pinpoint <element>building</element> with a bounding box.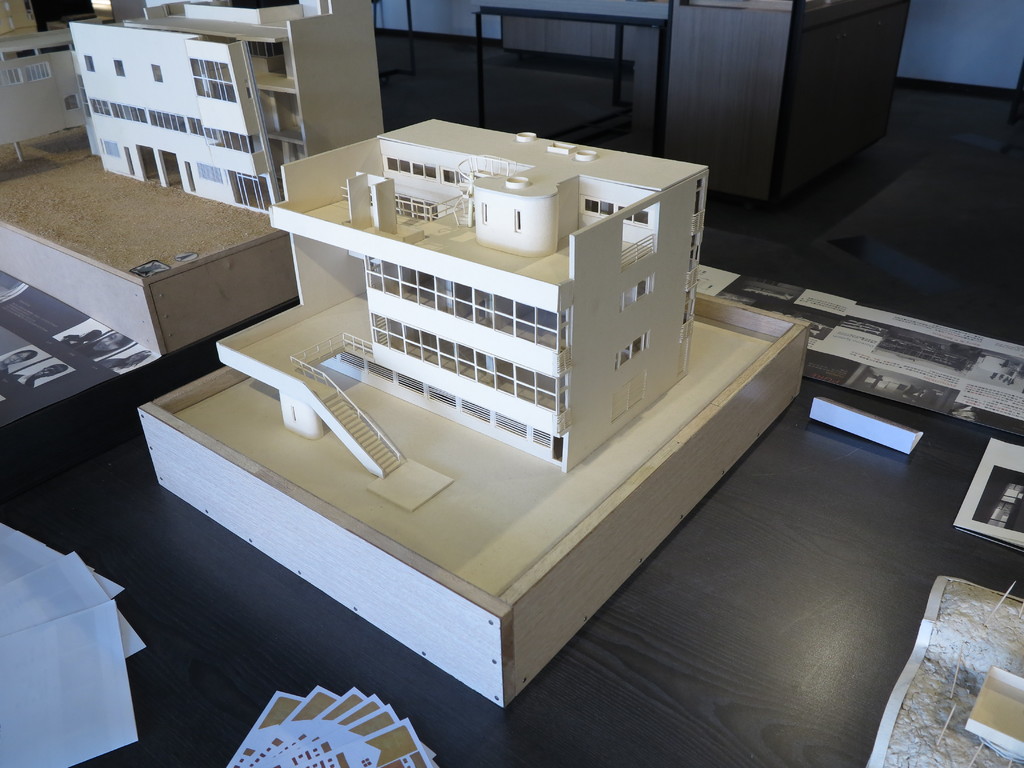
<region>230, 113, 728, 492</region>.
